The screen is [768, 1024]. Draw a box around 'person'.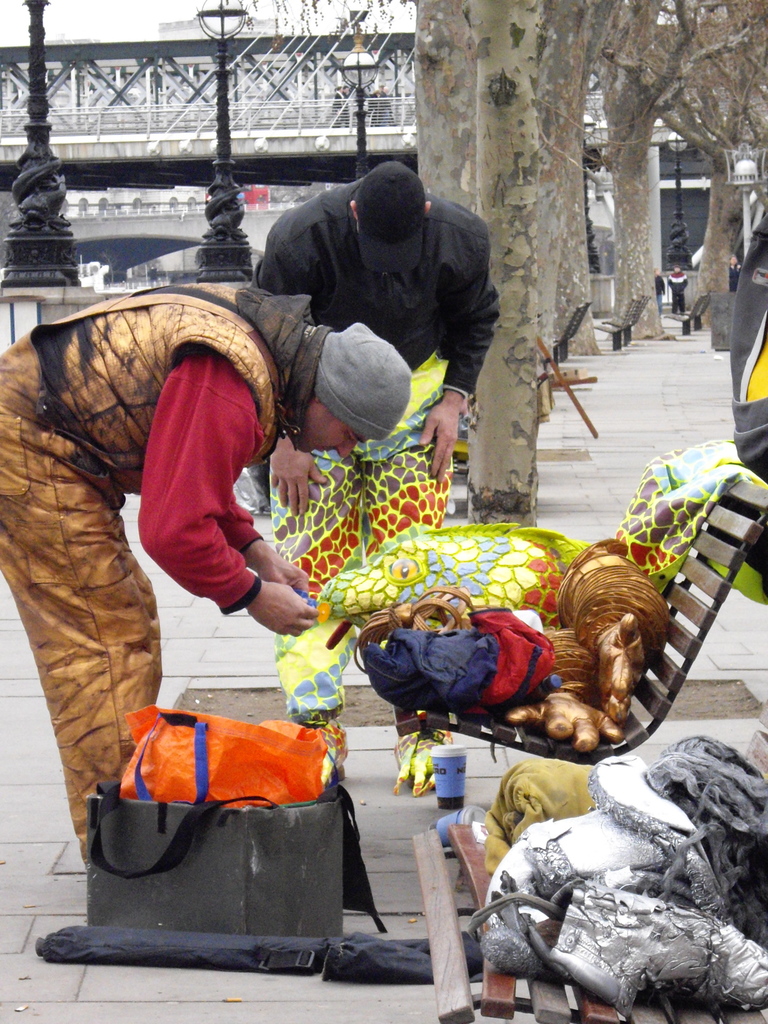
[652, 269, 666, 323].
